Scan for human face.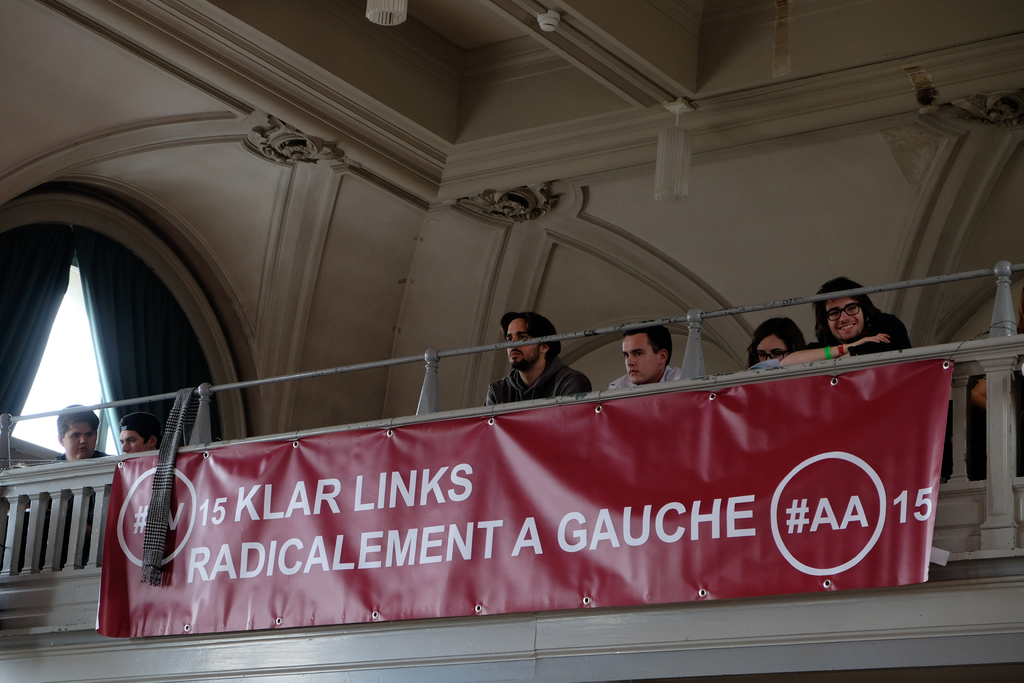
Scan result: [left=826, top=298, right=862, bottom=336].
